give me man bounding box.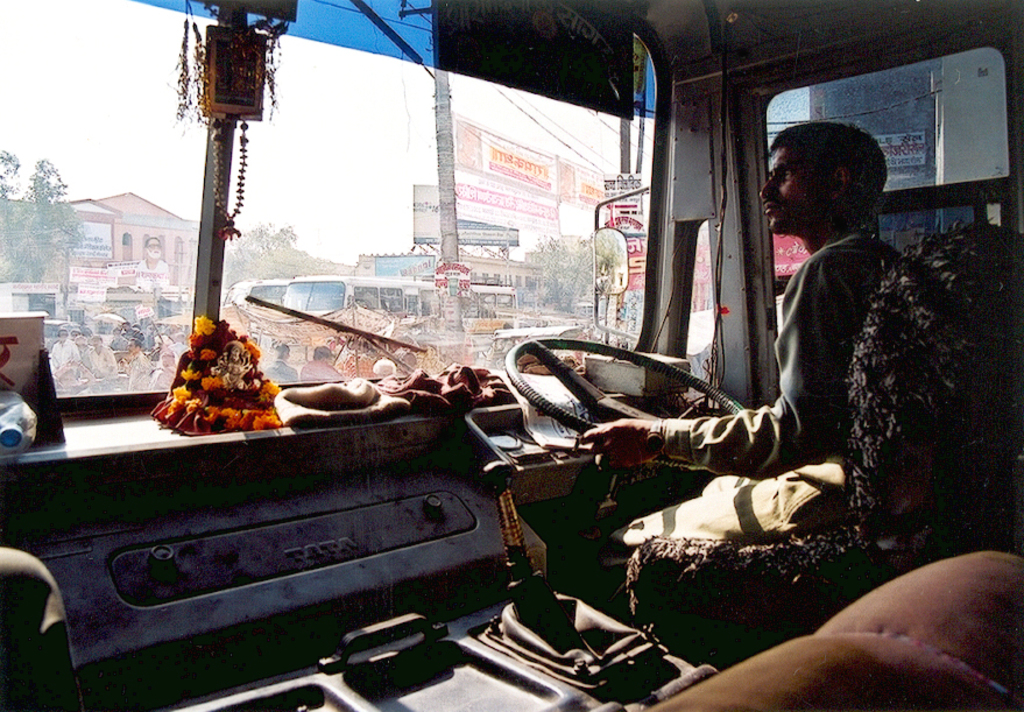
bbox(92, 333, 119, 378).
